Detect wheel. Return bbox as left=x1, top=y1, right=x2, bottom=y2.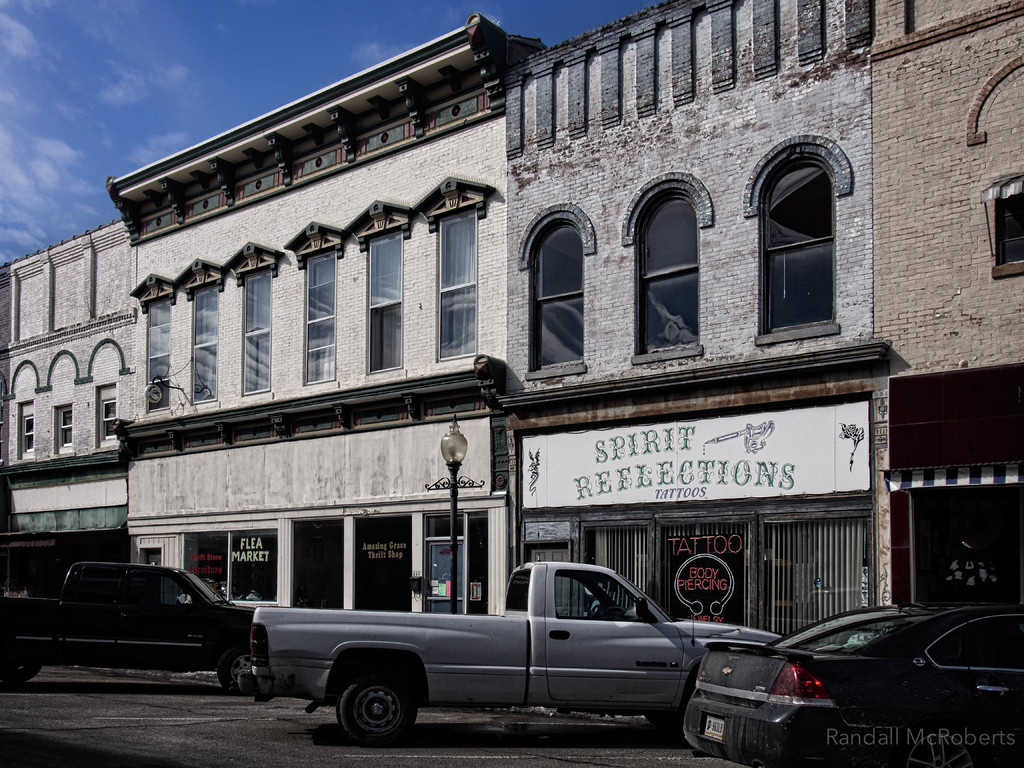
left=0, top=666, right=42, bottom=678.
